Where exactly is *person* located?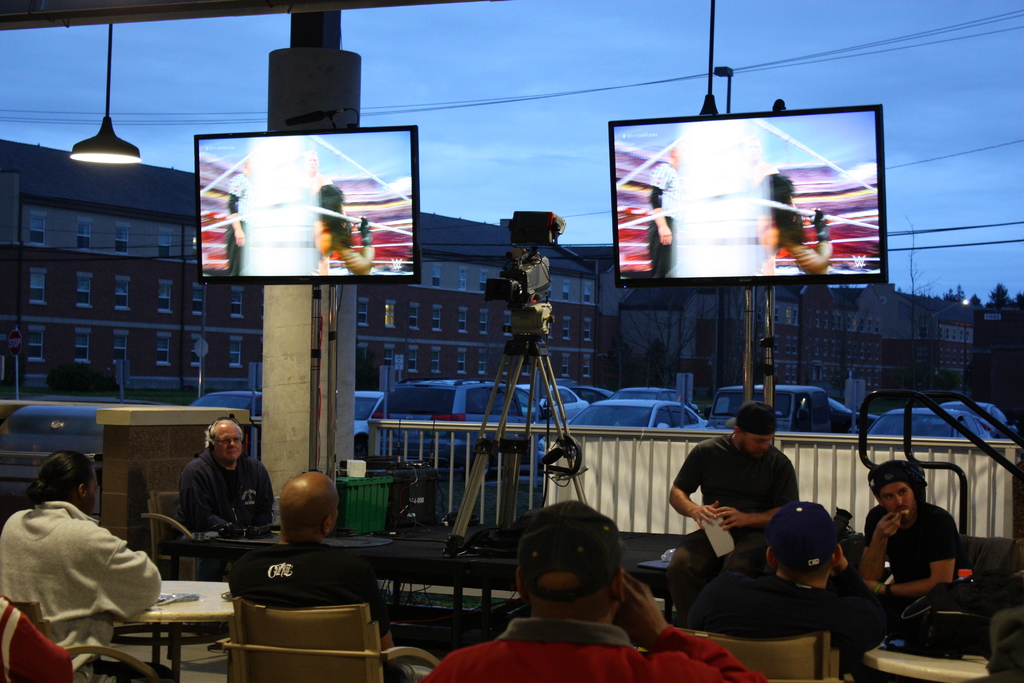
Its bounding box is (420,498,770,682).
